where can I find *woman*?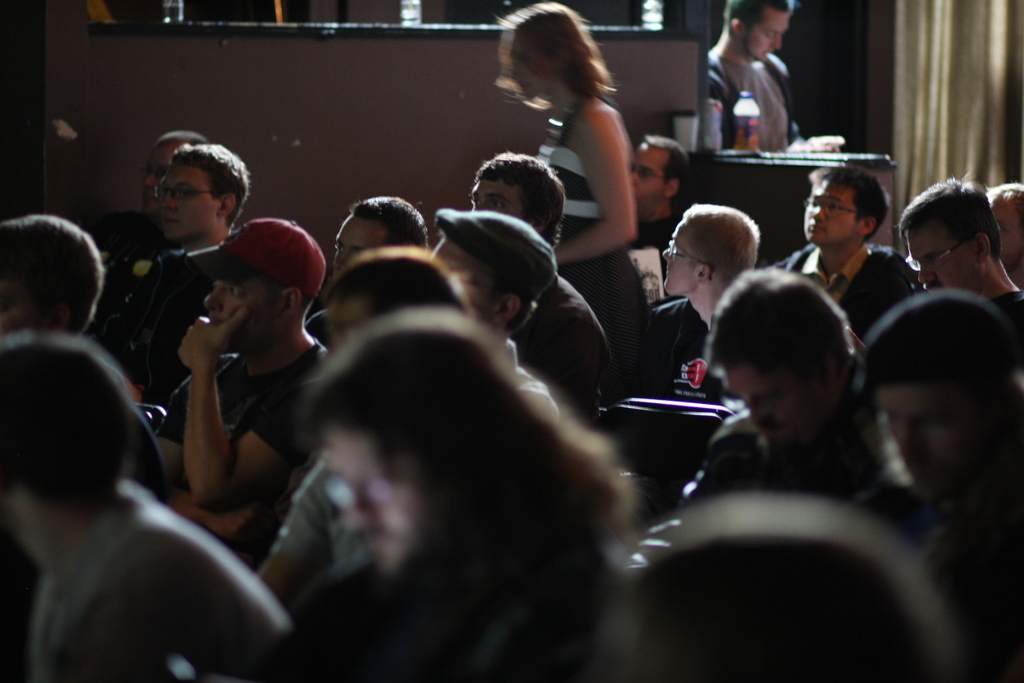
You can find it at bbox=(495, 3, 646, 350).
